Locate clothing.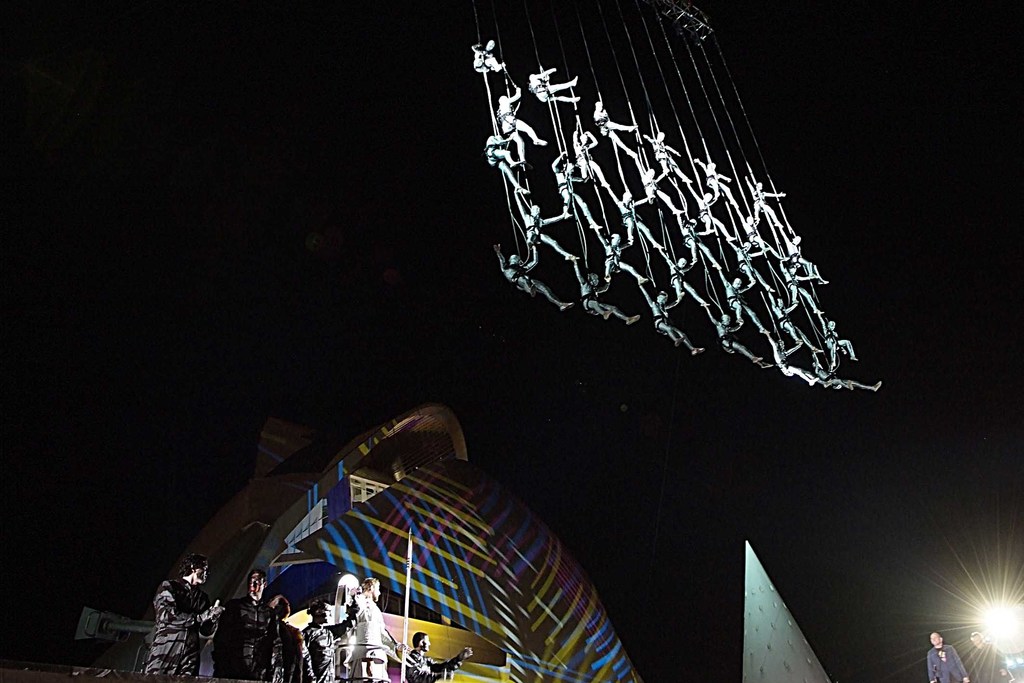
Bounding box: x1=925, y1=650, x2=972, y2=682.
